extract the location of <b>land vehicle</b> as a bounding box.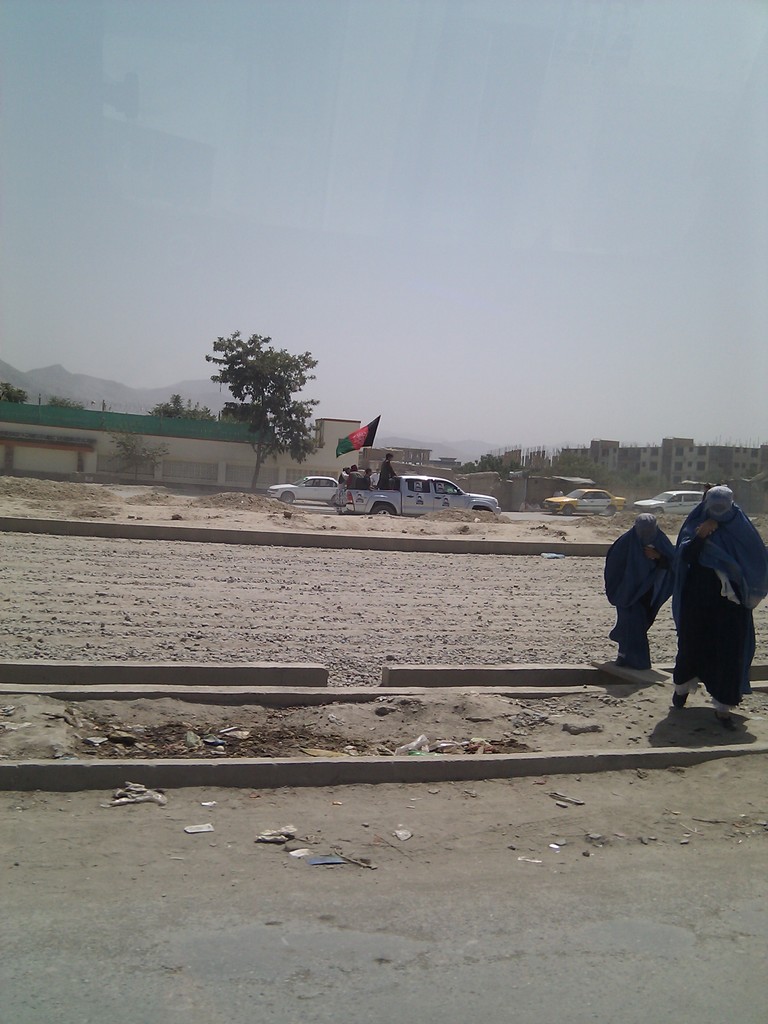
[left=312, top=424, right=518, bottom=516].
